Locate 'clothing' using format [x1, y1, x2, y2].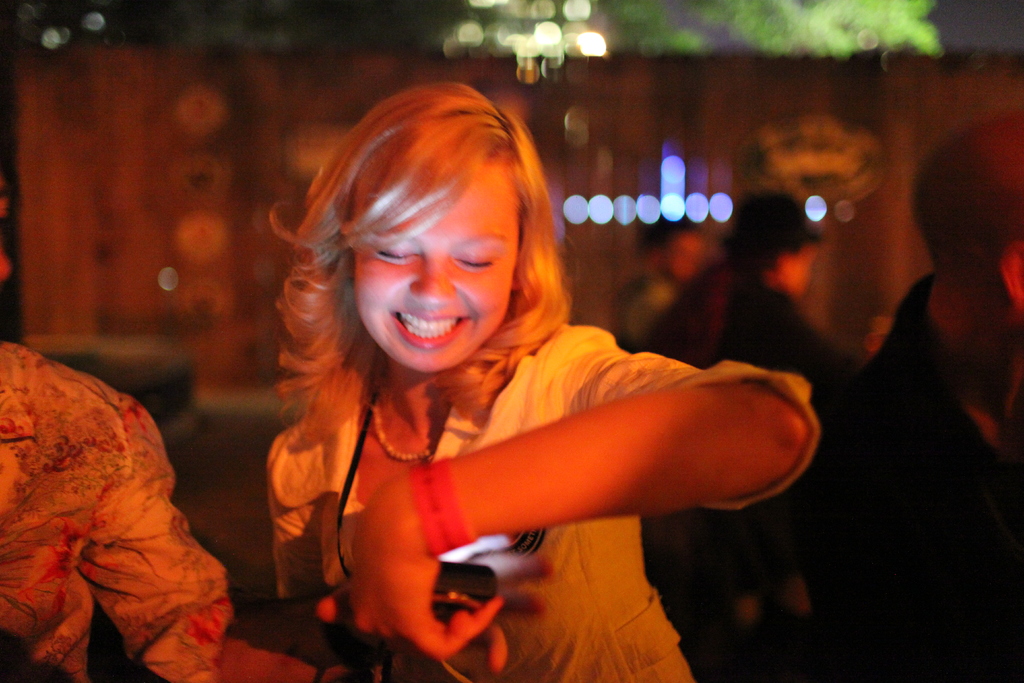
[15, 311, 244, 676].
